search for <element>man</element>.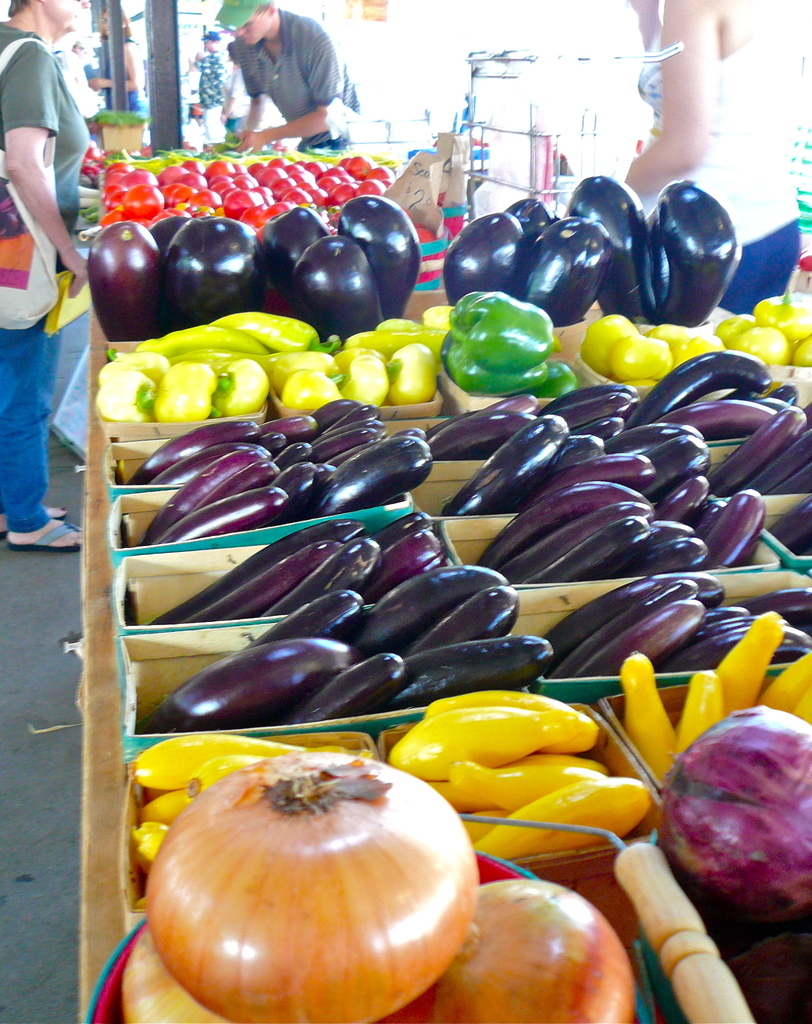
Found at bbox=[180, 49, 208, 70].
